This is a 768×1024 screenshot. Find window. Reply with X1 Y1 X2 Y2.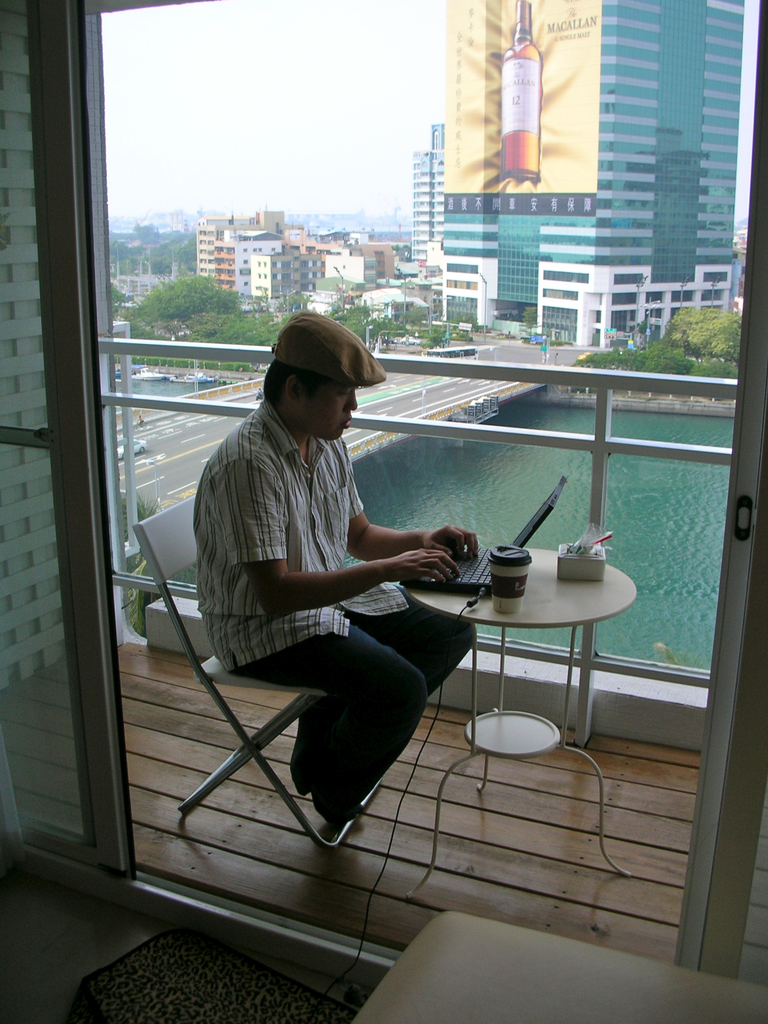
364 275 380 282.
